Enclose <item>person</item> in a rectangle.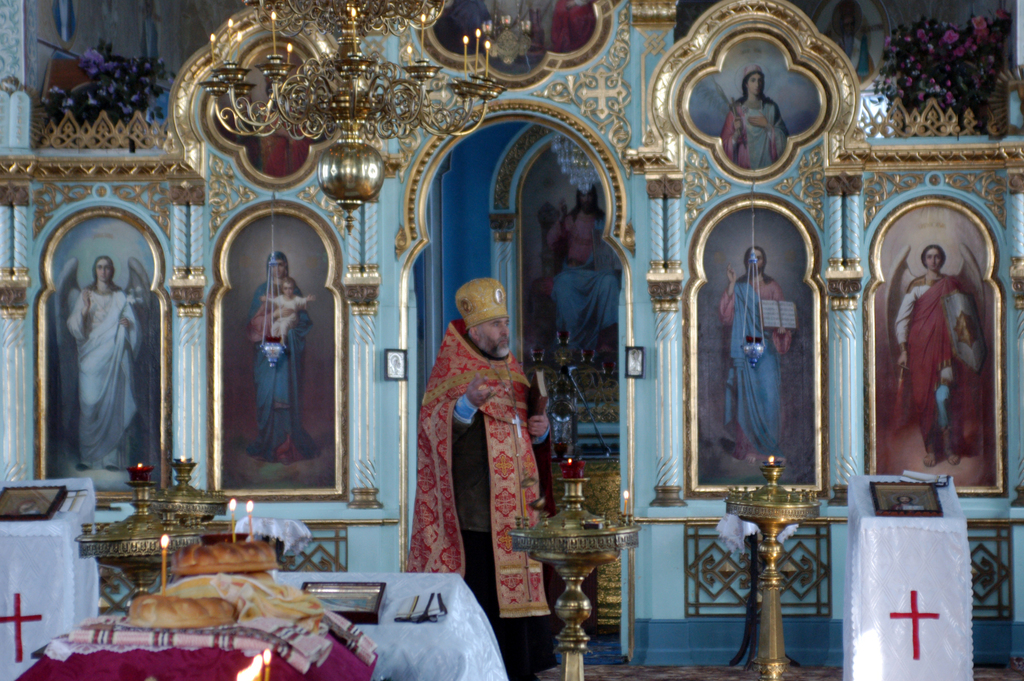
box(716, 63, 794, 177).
